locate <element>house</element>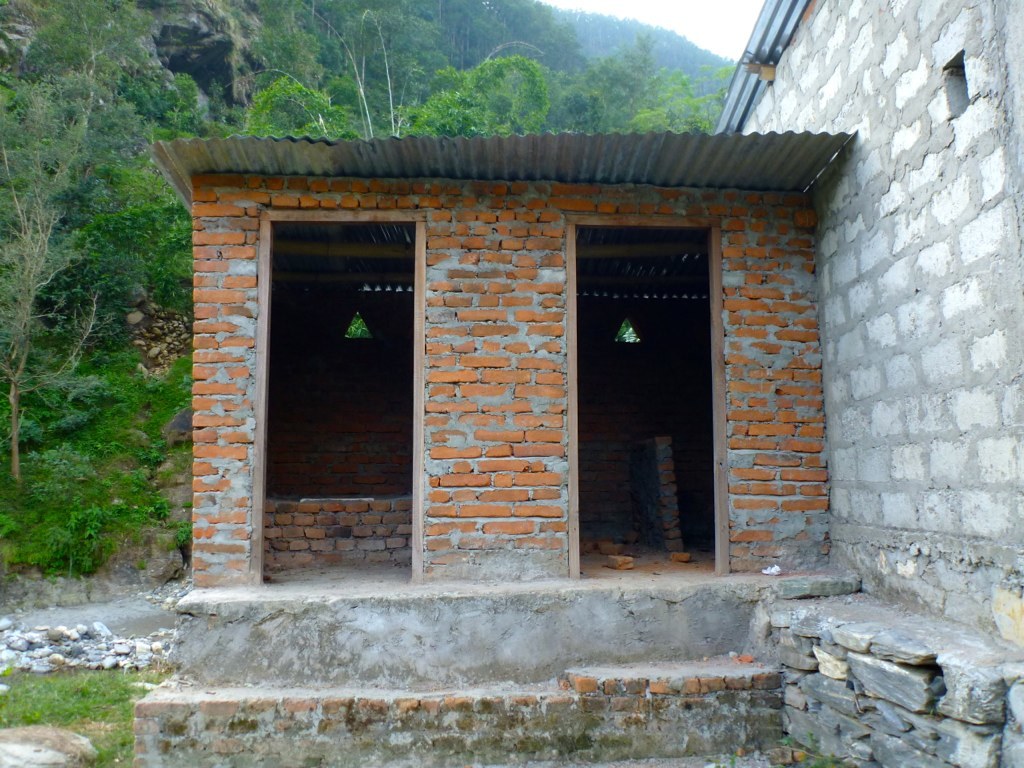
(149,0,1023,764)
